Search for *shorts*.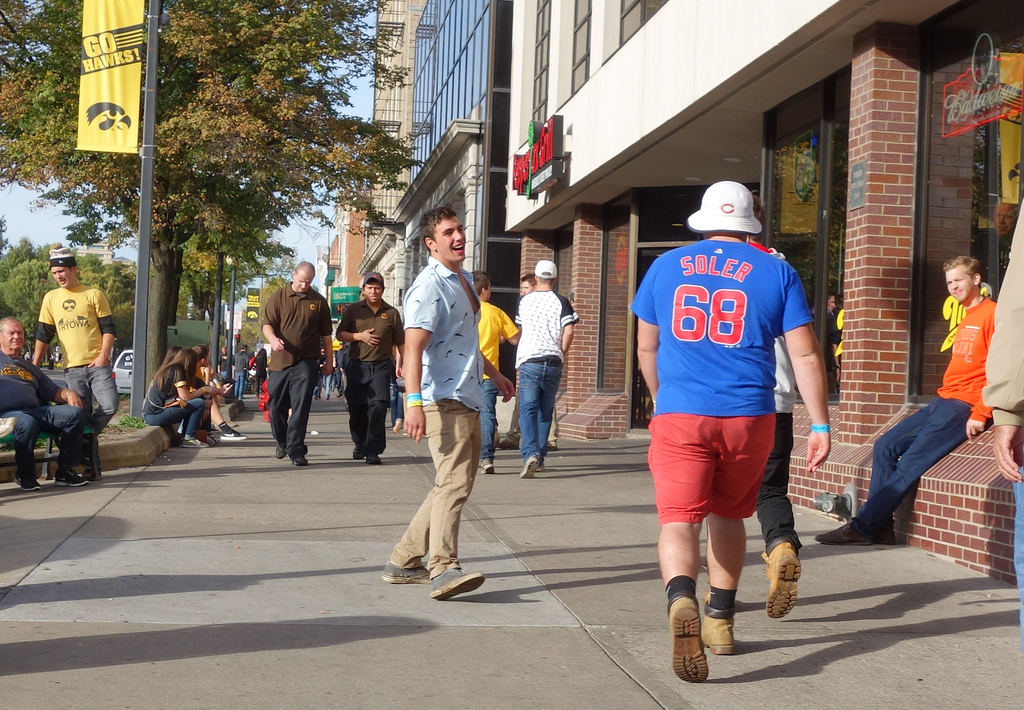
Found at (646, 412, 778, 523).
